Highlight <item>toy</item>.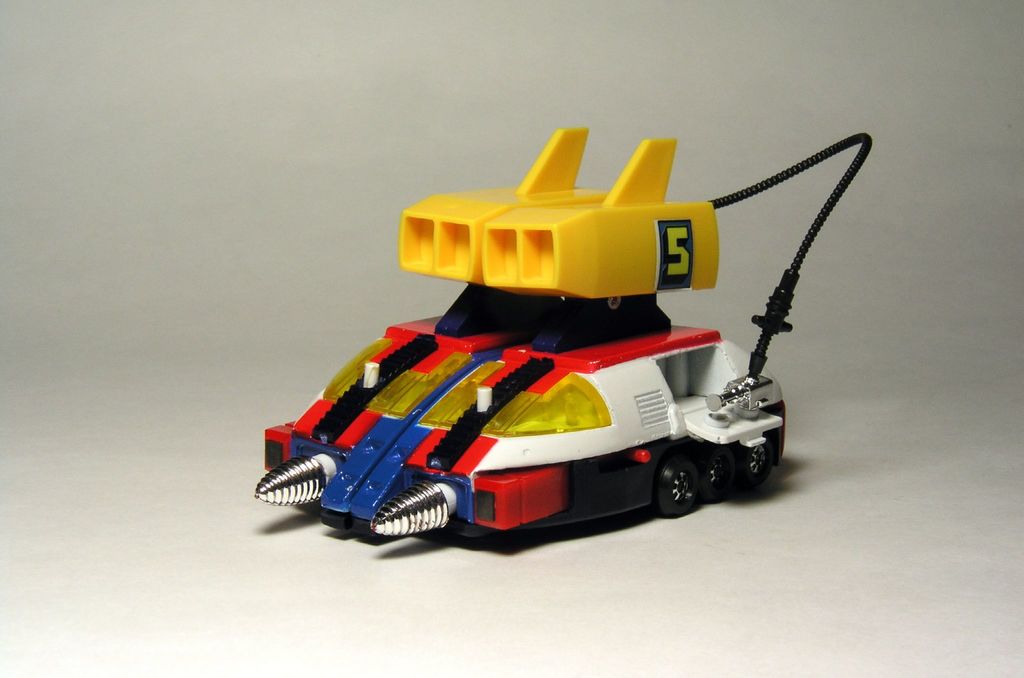
Highlighted region: (248,114,872,531).
